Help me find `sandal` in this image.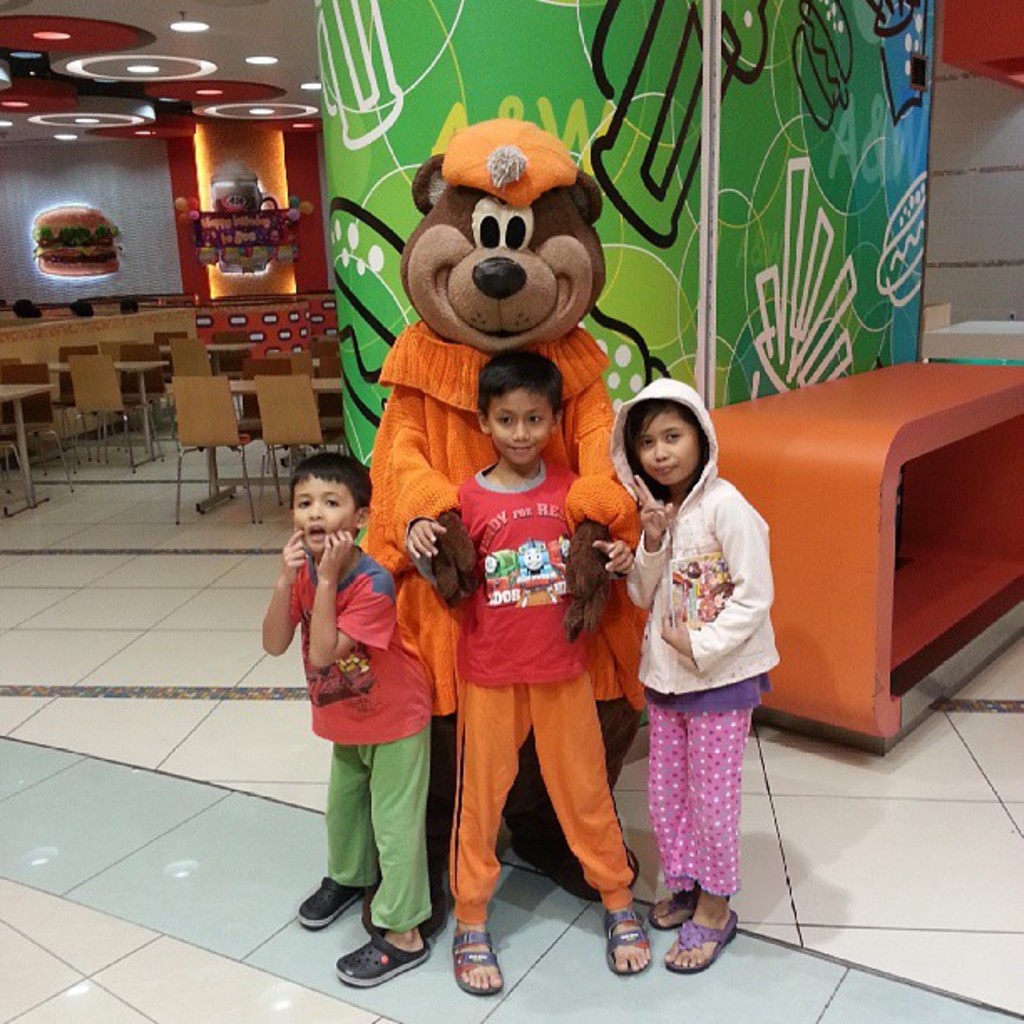
Found it: x1=455 y1=929 x2=500 y2=997.
